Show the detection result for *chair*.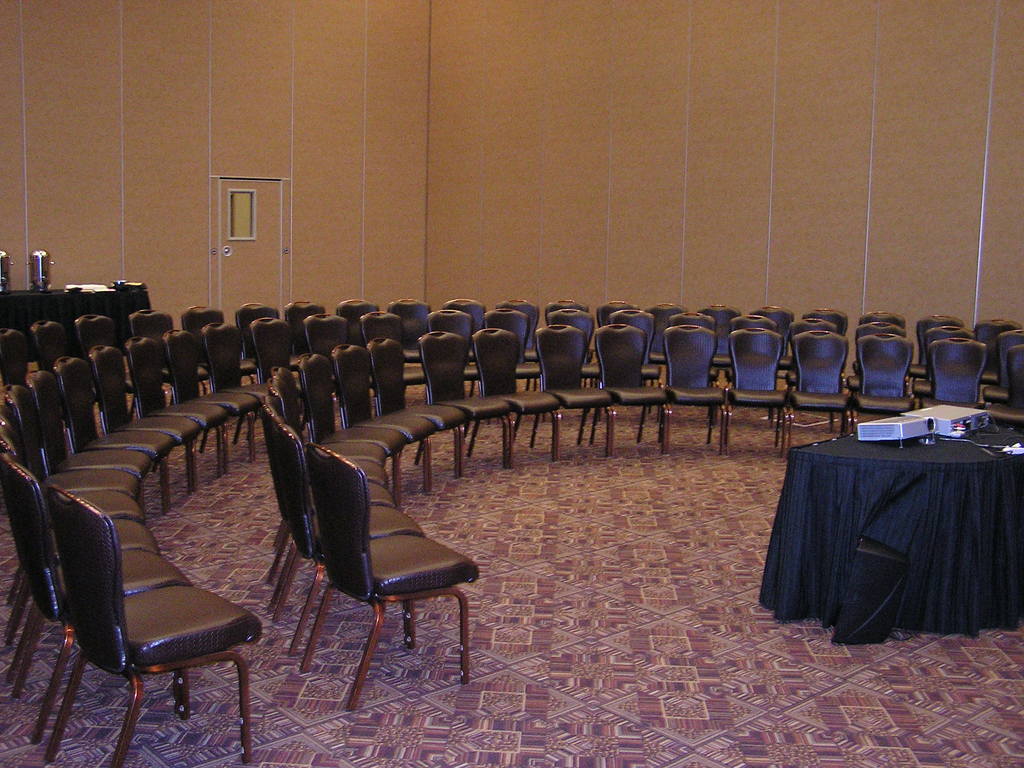
left=415, top=332, right=514, bottom=467.
